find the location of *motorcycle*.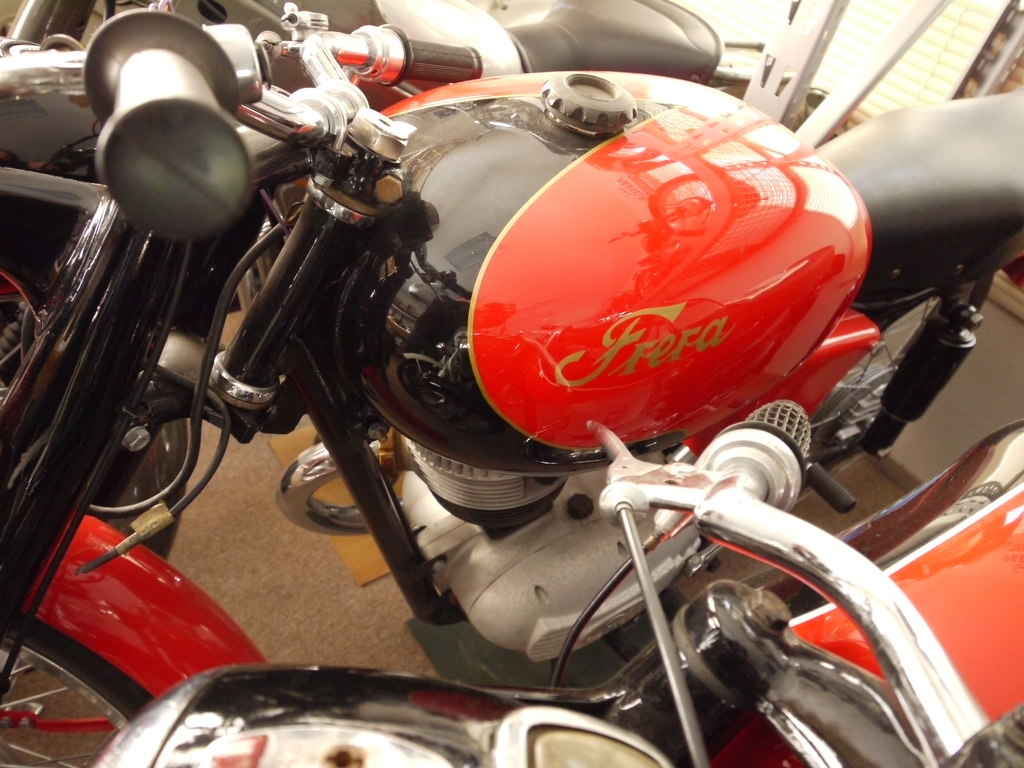
Location: 84 390 1023 765.
